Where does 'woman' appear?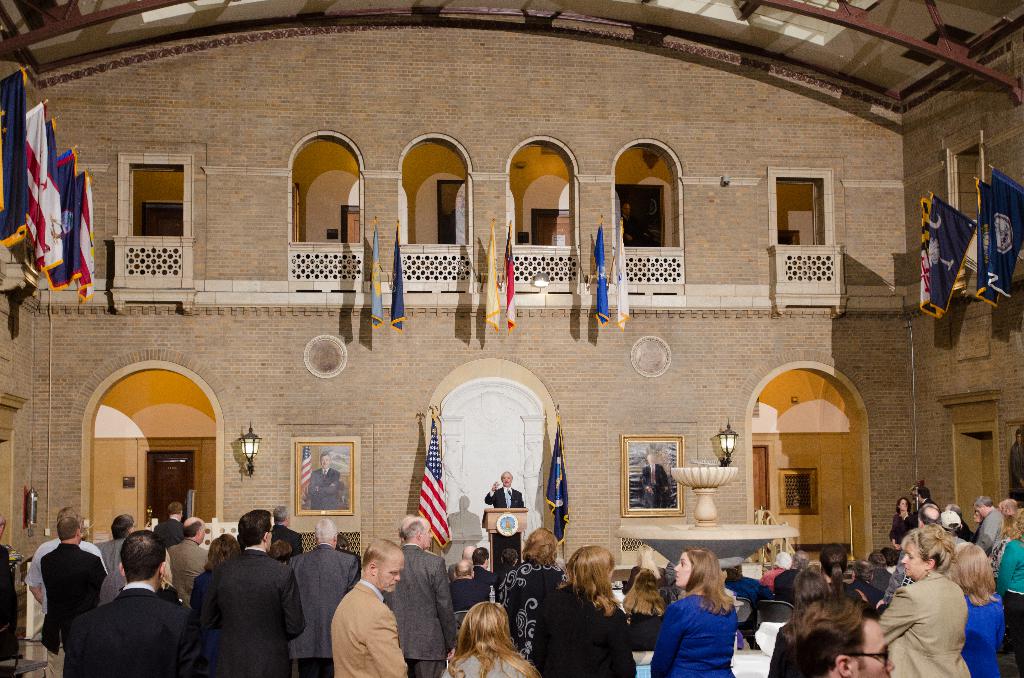
Appears at rect(440, 601, 540, 677).
